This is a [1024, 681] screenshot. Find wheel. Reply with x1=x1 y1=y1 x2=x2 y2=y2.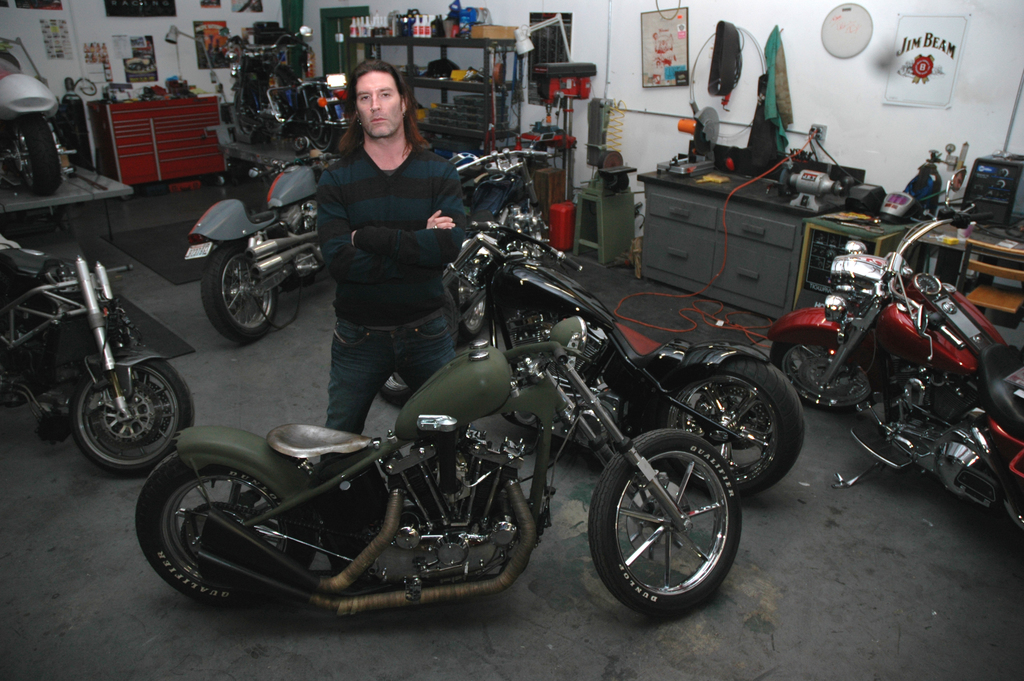
x1=140 y1=456 x2=308 y2=601.
